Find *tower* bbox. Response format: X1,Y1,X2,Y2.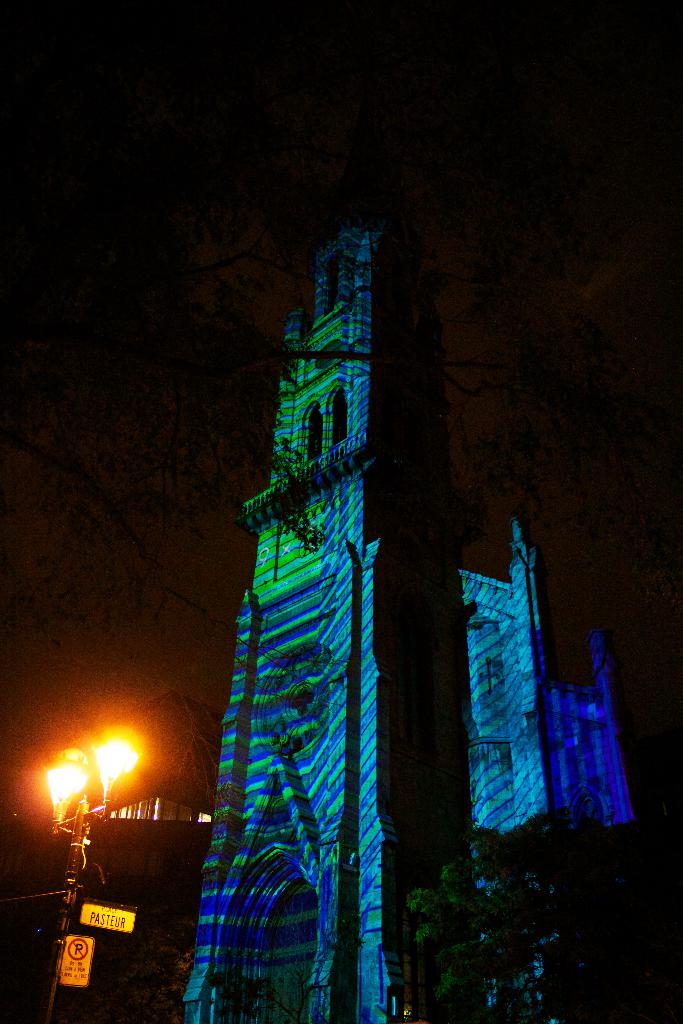
448,509,670,1023.
